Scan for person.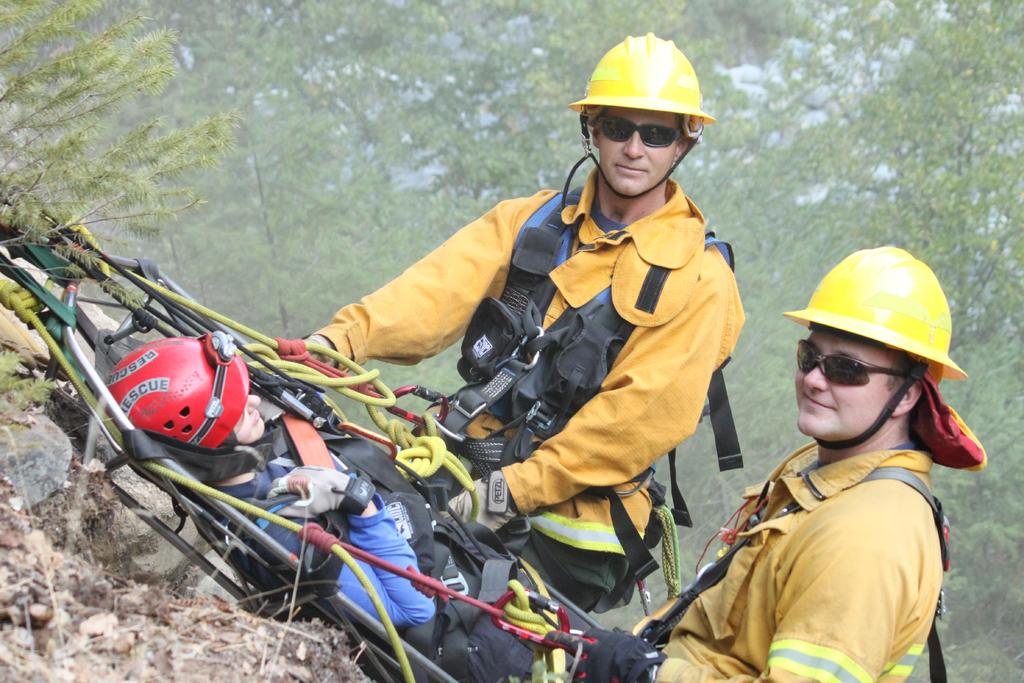
Scan result: box(565, 242, 959, 682).
